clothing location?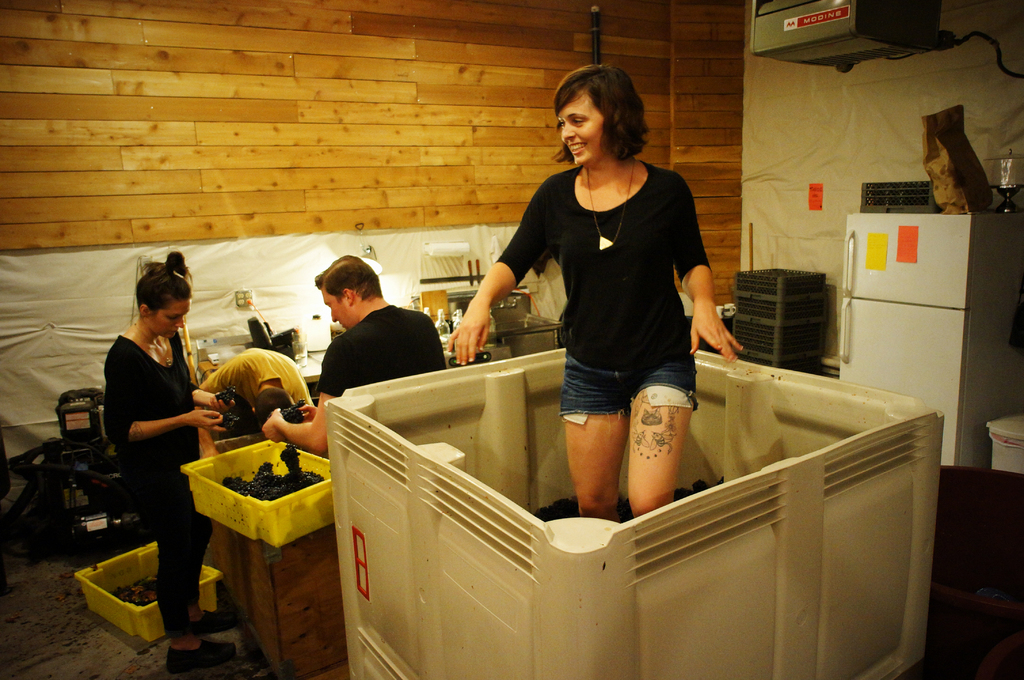
detection(107, 336, 214, 629)
